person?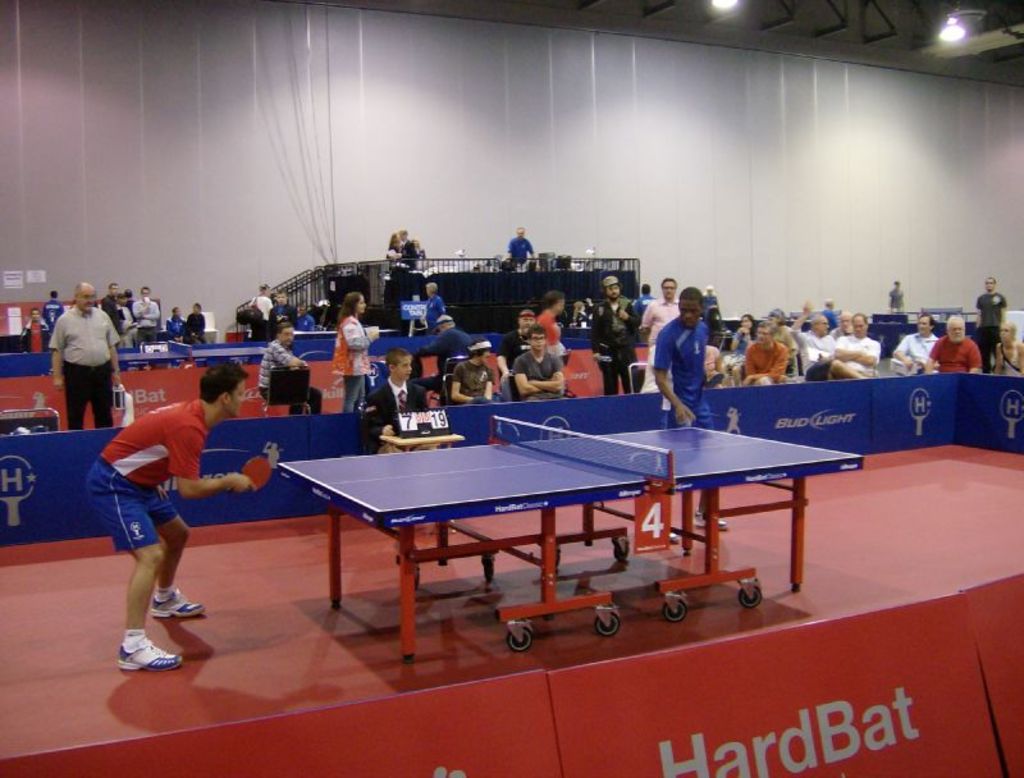
detection(47, 280, 127, 424)
